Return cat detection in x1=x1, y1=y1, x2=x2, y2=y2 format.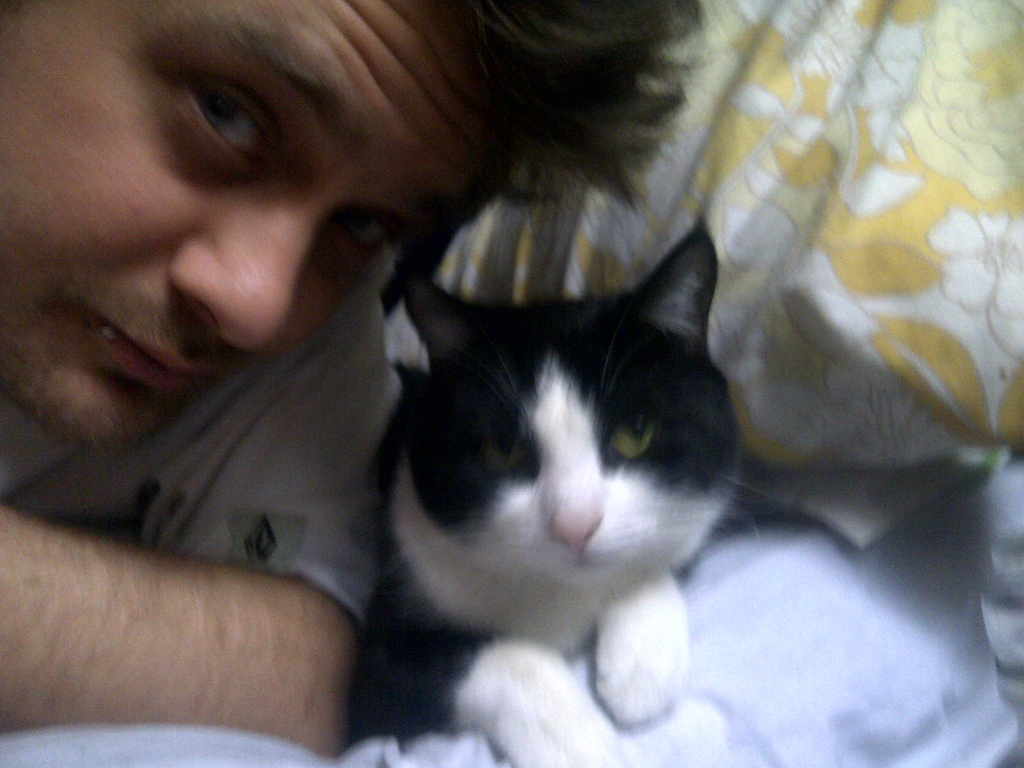
x1=350, y1=222, x2=747, y2=767.
